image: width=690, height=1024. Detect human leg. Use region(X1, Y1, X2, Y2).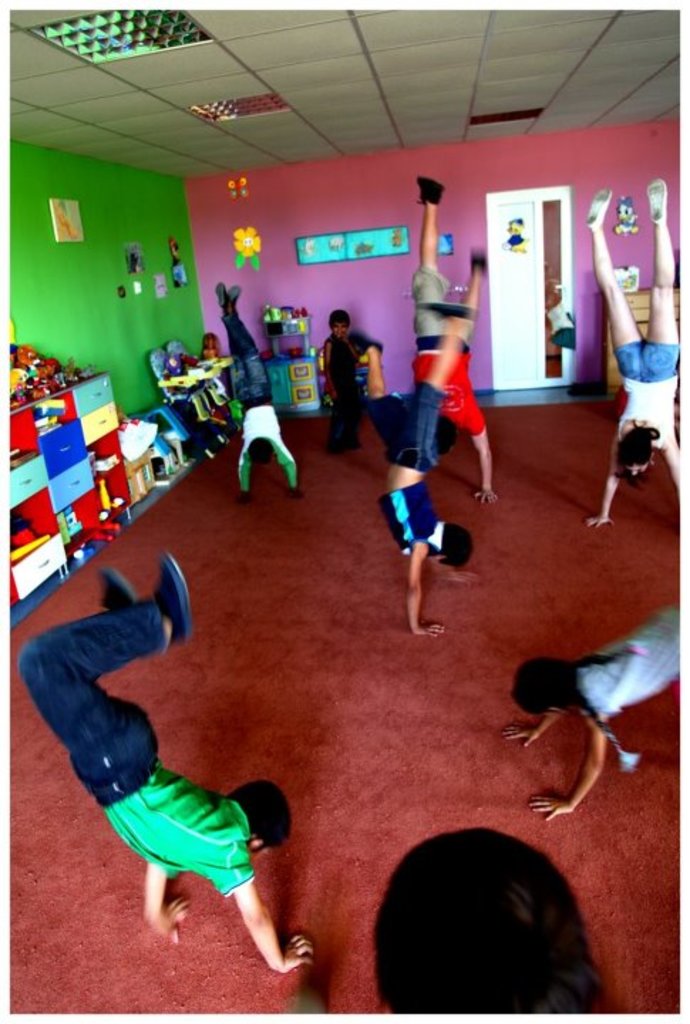
region(18, 553, 181, 792).
